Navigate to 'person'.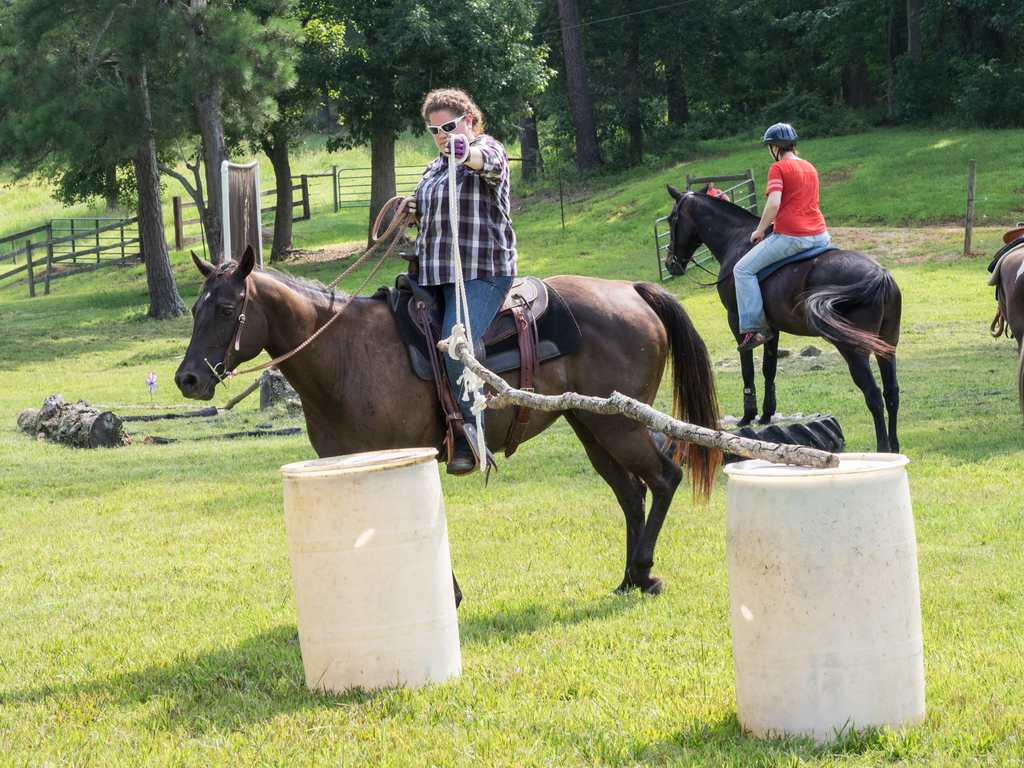
Navigation target: 727, 120, 820, 355.
